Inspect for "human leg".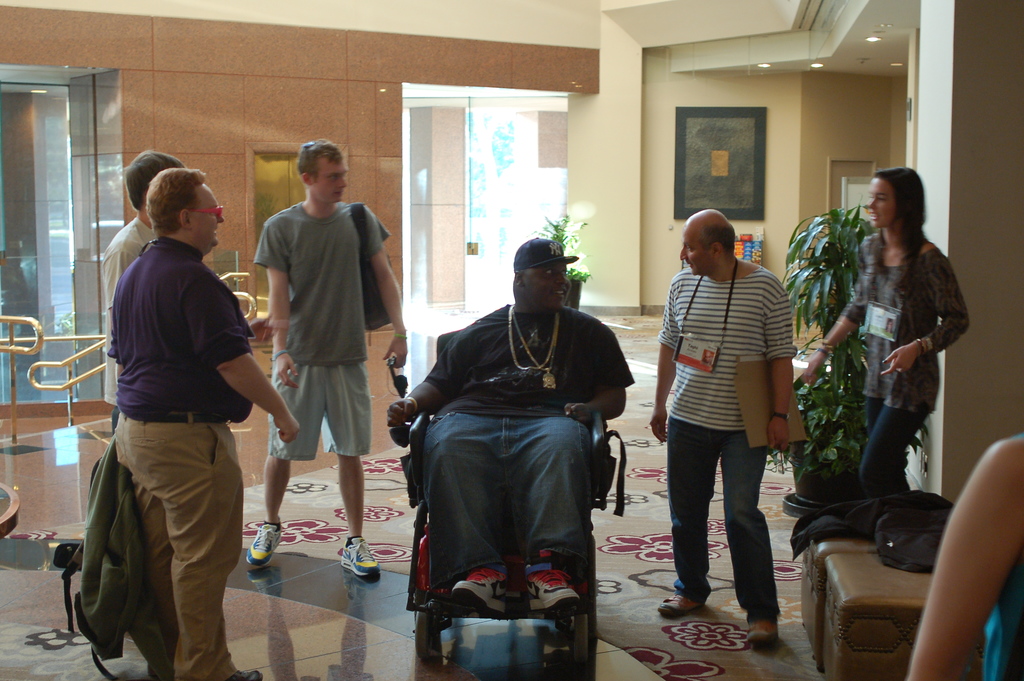
Inspection: rect(317, 319, 381, 579).
